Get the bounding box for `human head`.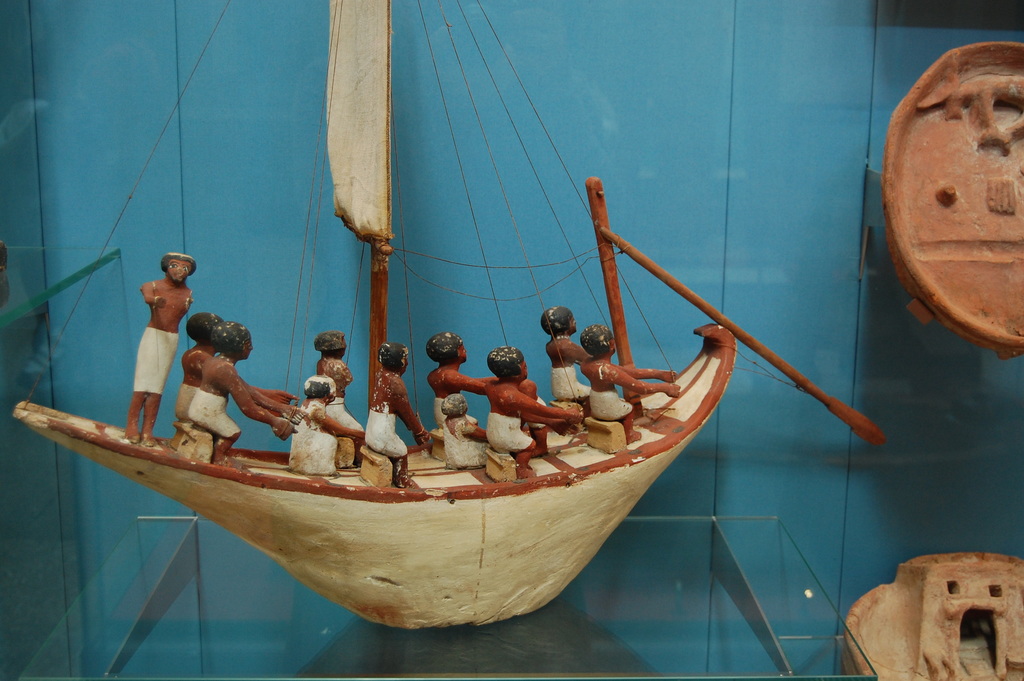
381 341 407 373.
